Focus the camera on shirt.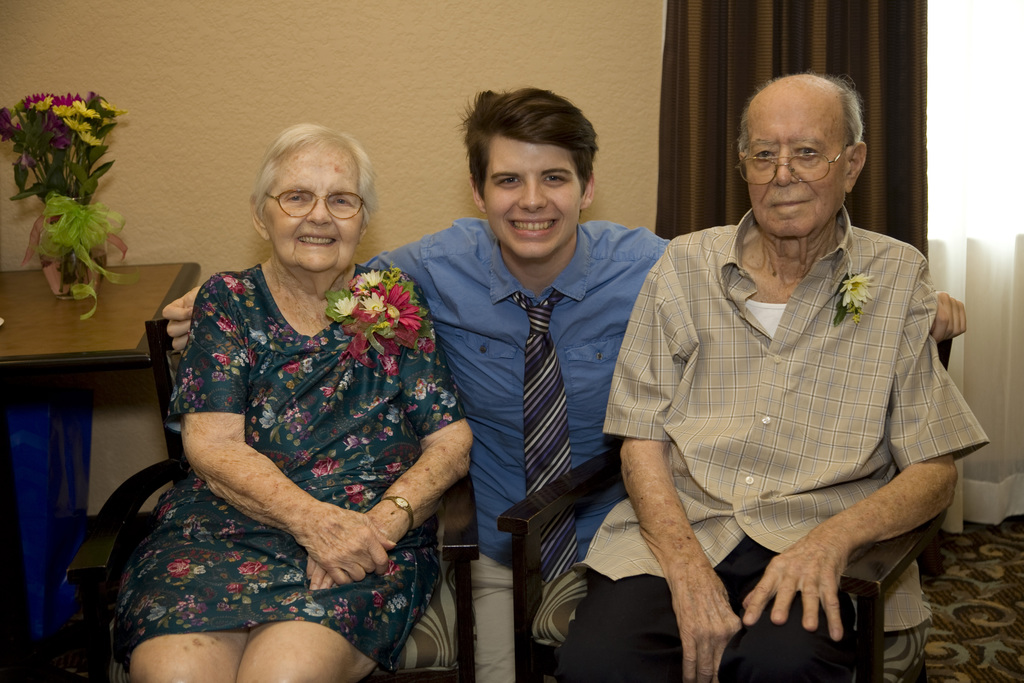
Focus region: [left=367, top=214, right=671, bottom=574].
